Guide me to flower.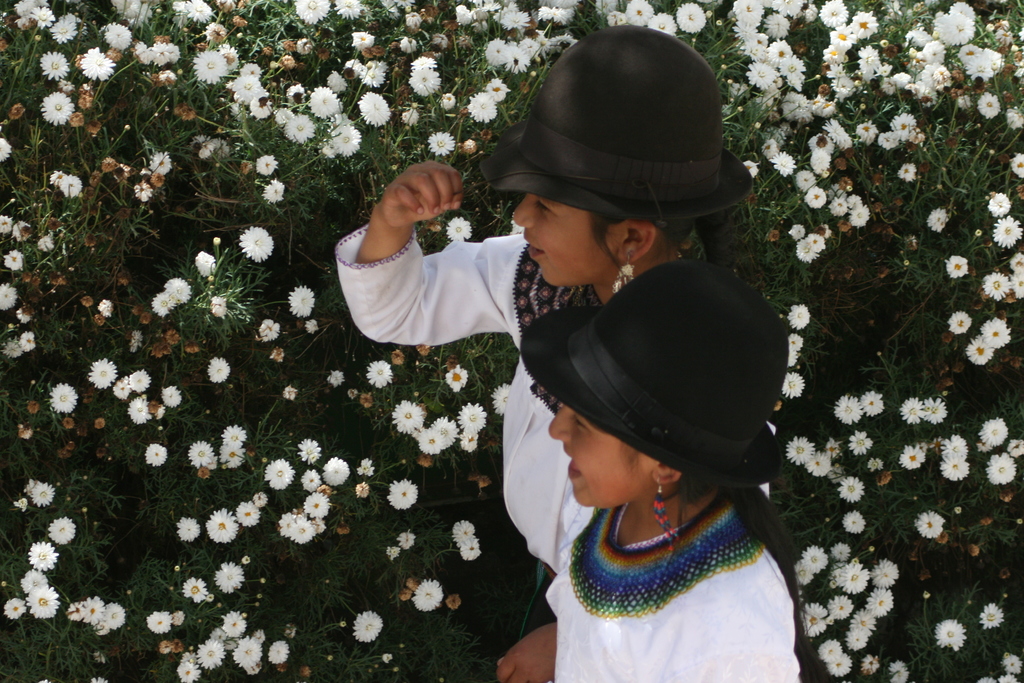
Guidance: bbox=(151, 292, 170, 317).
